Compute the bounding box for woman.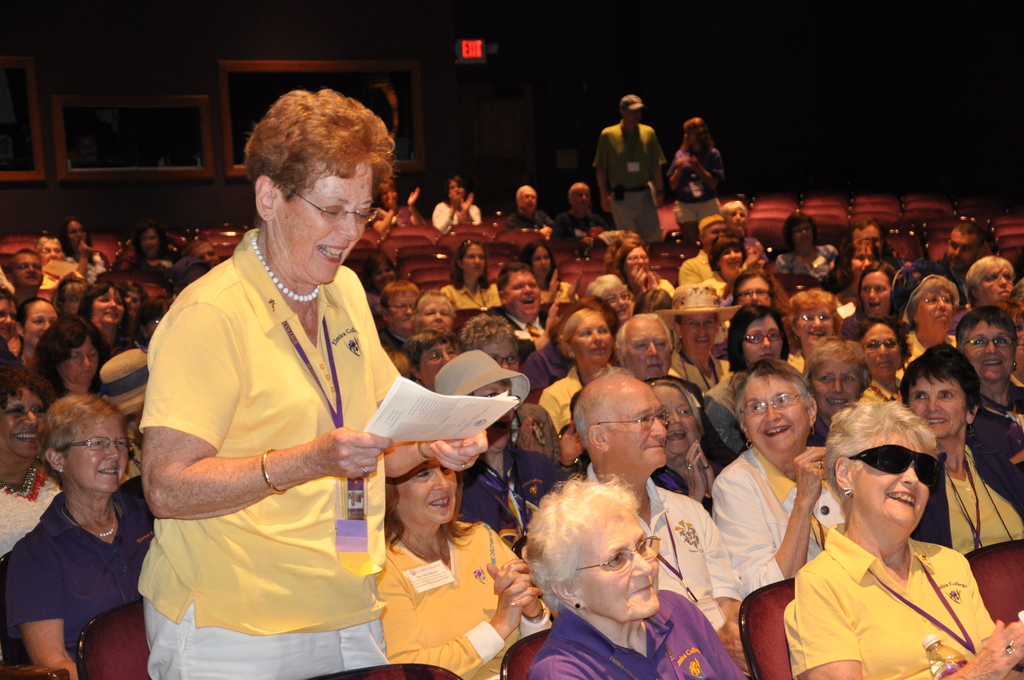
{"x1": 774, "y1": 212, "x2": 842, "y2": 288}.
